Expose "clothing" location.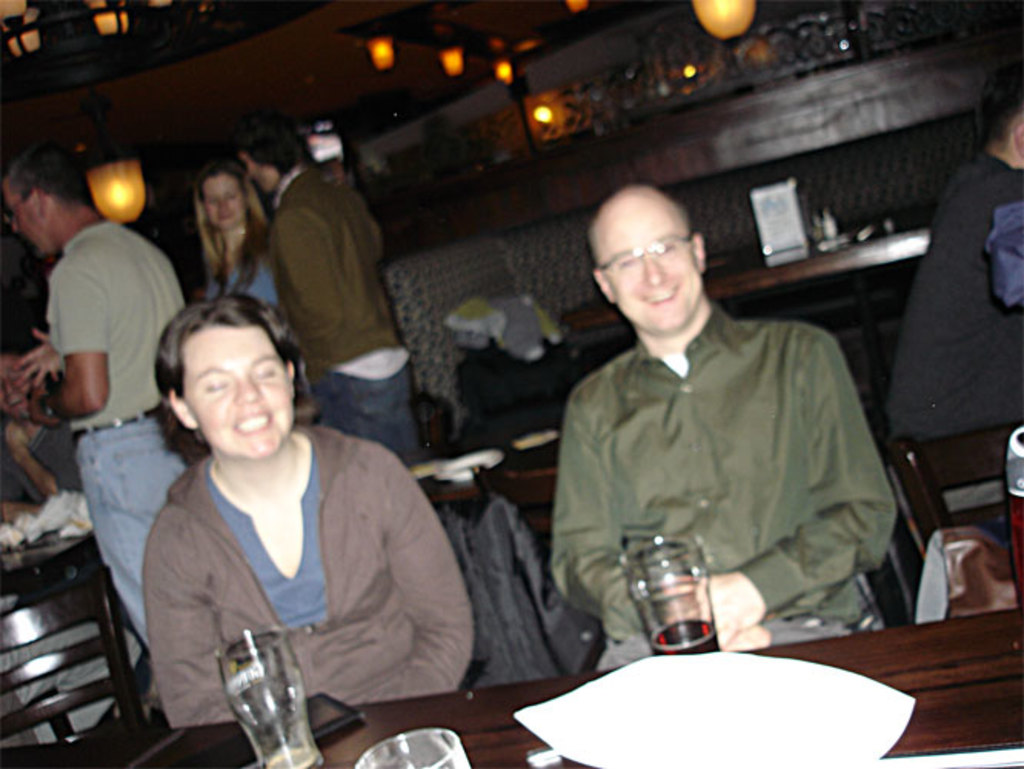
Exposed at locate(295, 155, 391, 358).
